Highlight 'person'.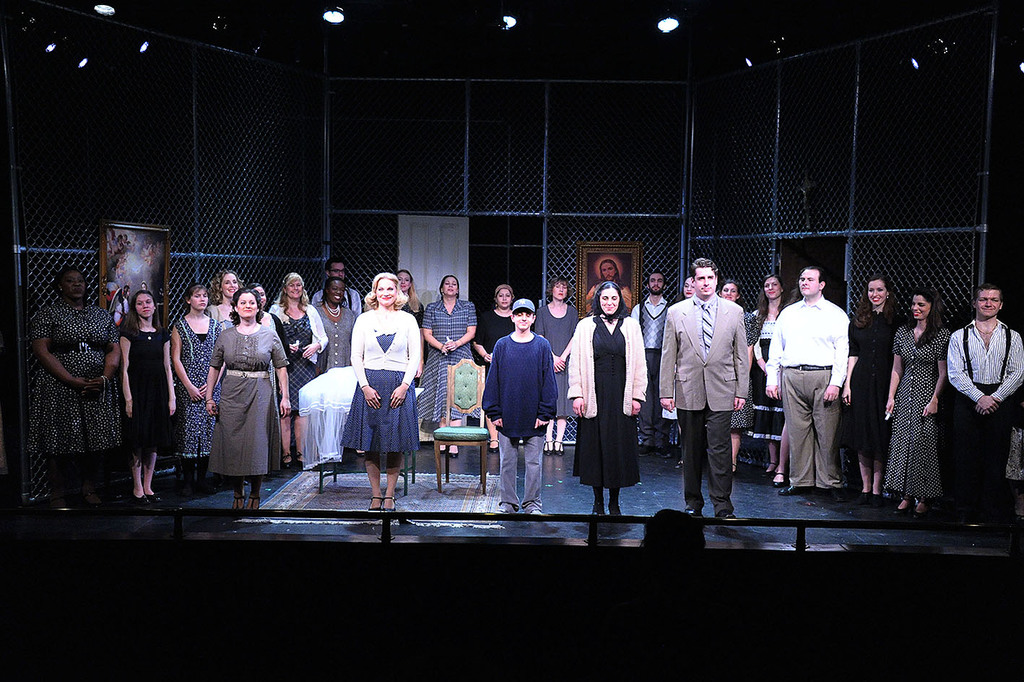
Highlighted region: bbox=[658, 254, 748, 529].
